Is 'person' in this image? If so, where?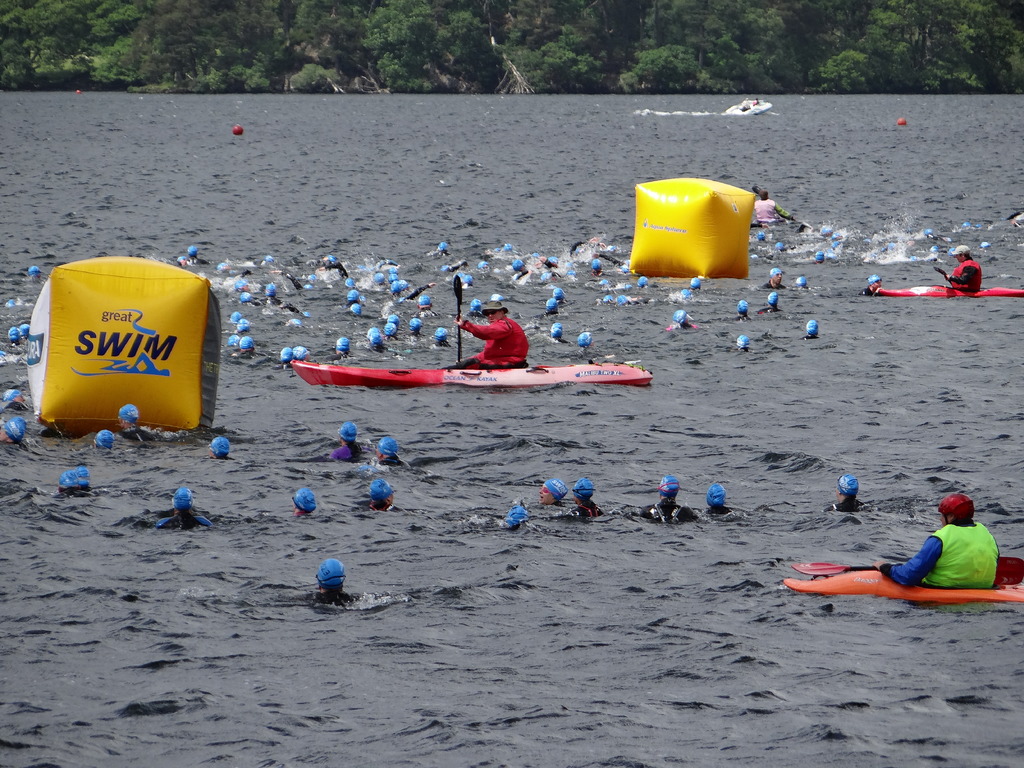
Yes, at (344,276,354,285).
